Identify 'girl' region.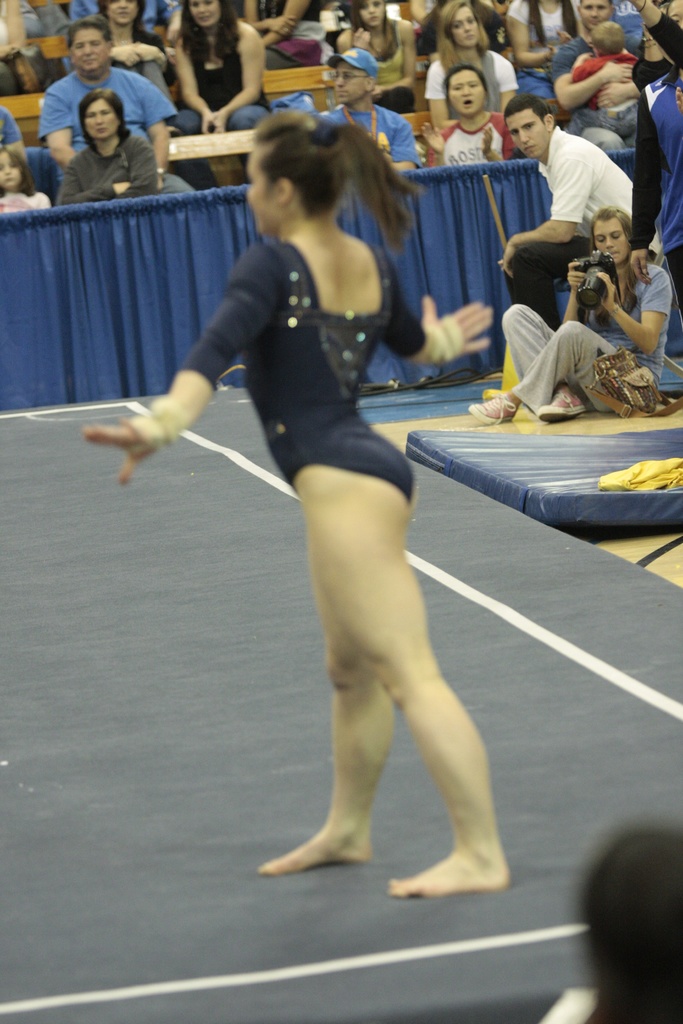
Region: locate(474, 211, 682, 438).
